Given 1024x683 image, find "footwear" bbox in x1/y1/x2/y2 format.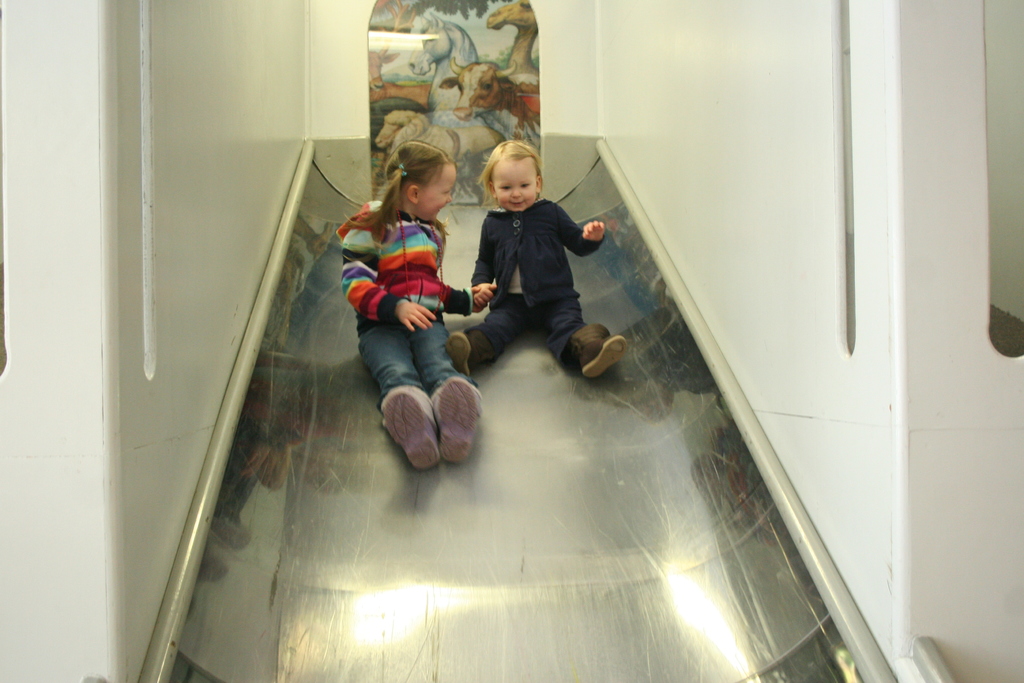
429/378/483/465.
